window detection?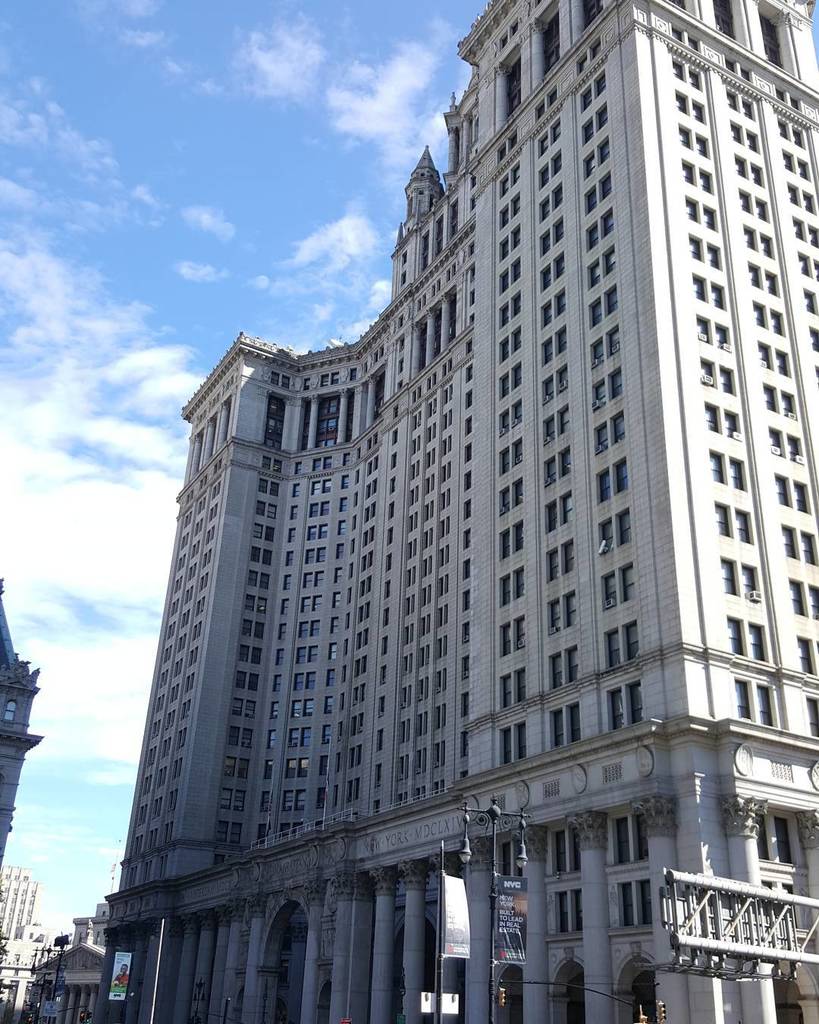
{"left": 732, "top": 121, "right": 757, "bottom": 139}
